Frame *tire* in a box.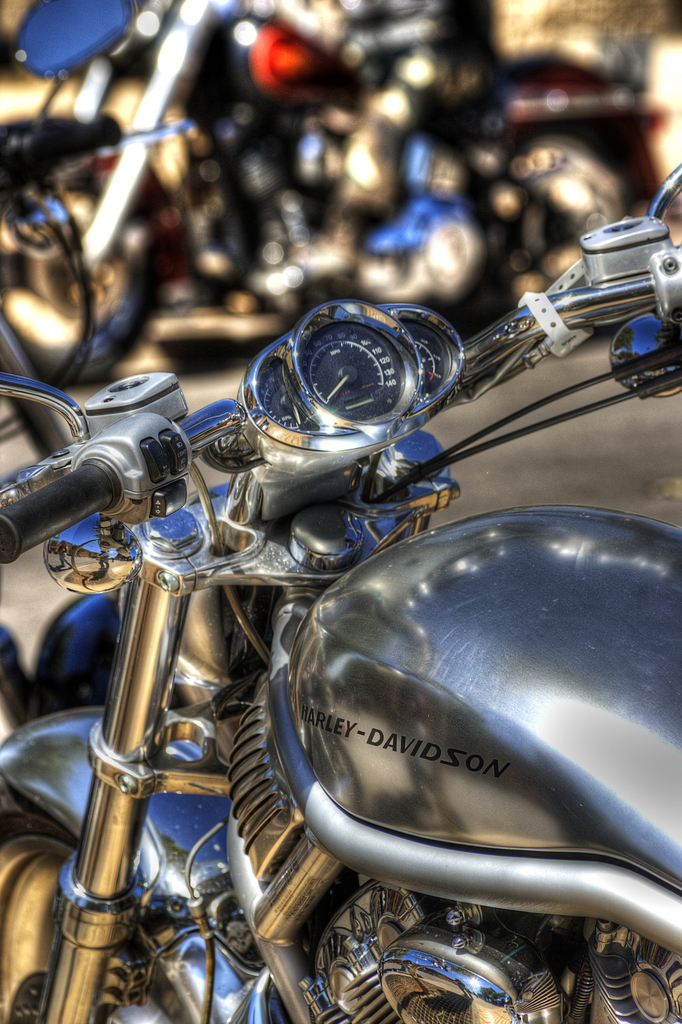
x1=1 y1=109 x2=168 y2=379.
